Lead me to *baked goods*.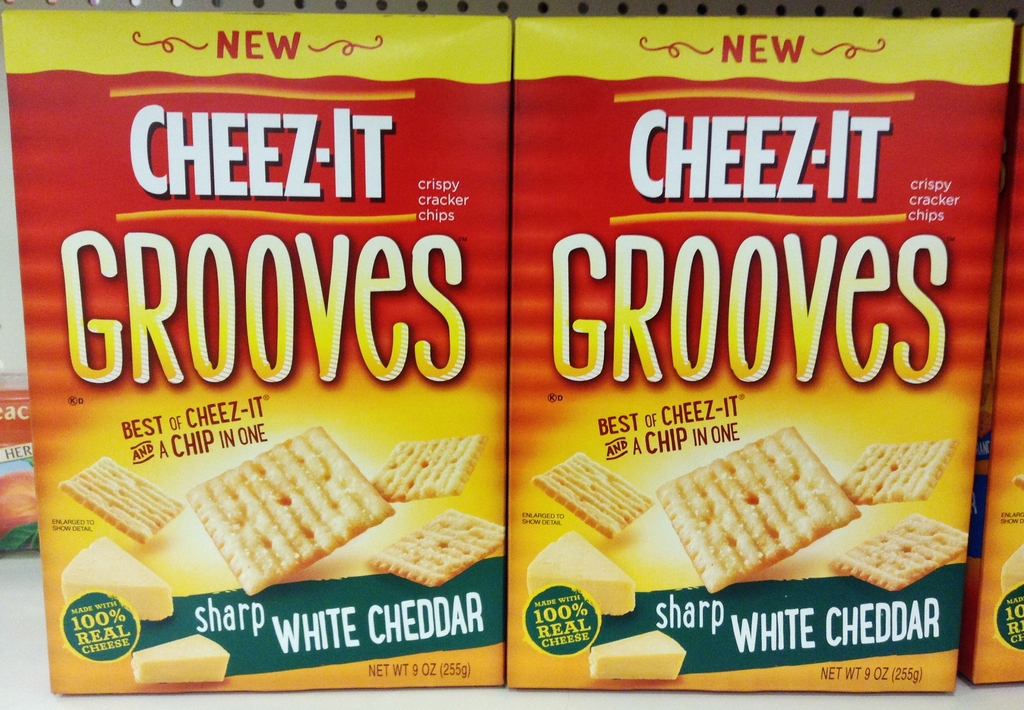
Lead to 56:453:185:543.
